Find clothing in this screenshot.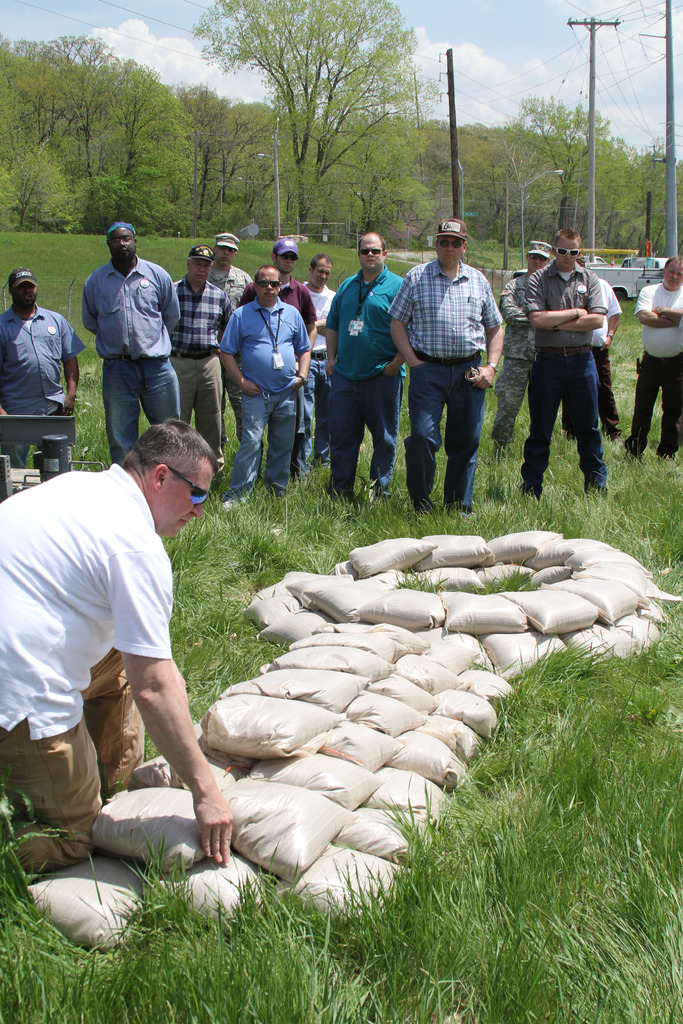
The bounding box for clothing is x1=321, y1=272, x2=400, y2=498.
